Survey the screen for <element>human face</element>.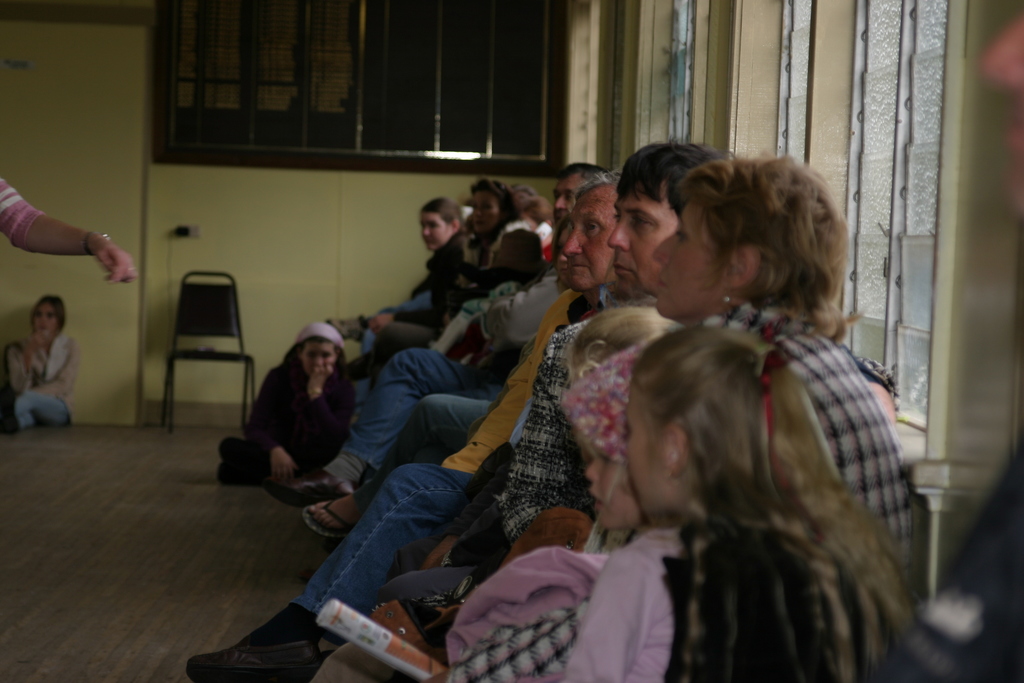
Survey found: (609,182,682,300).
